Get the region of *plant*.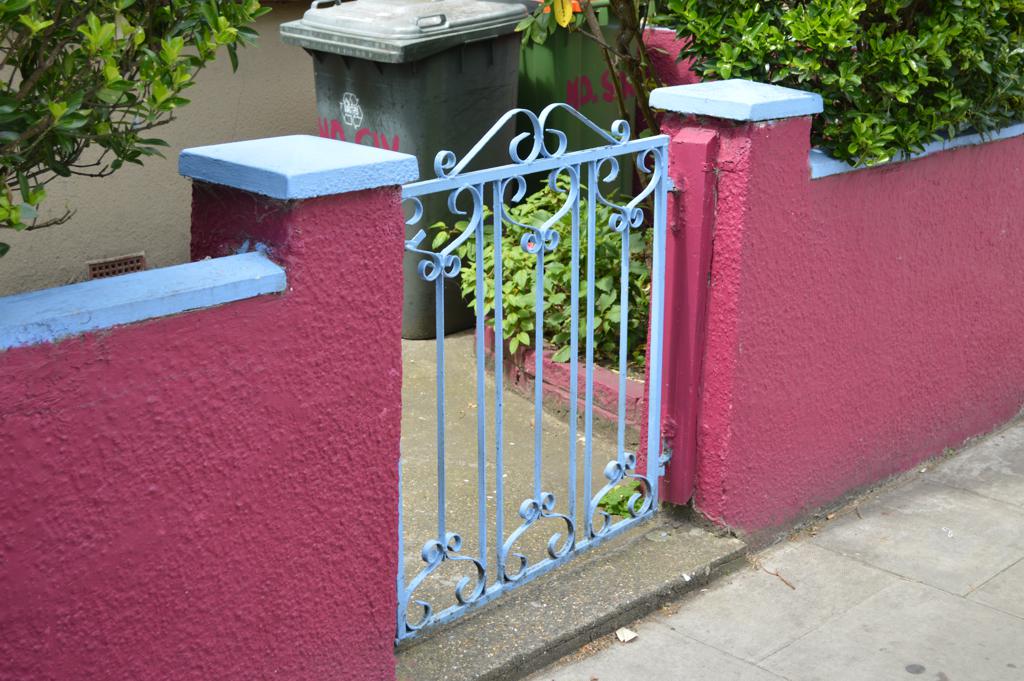
x1=598, y1=475, x2=651, y2=516.
